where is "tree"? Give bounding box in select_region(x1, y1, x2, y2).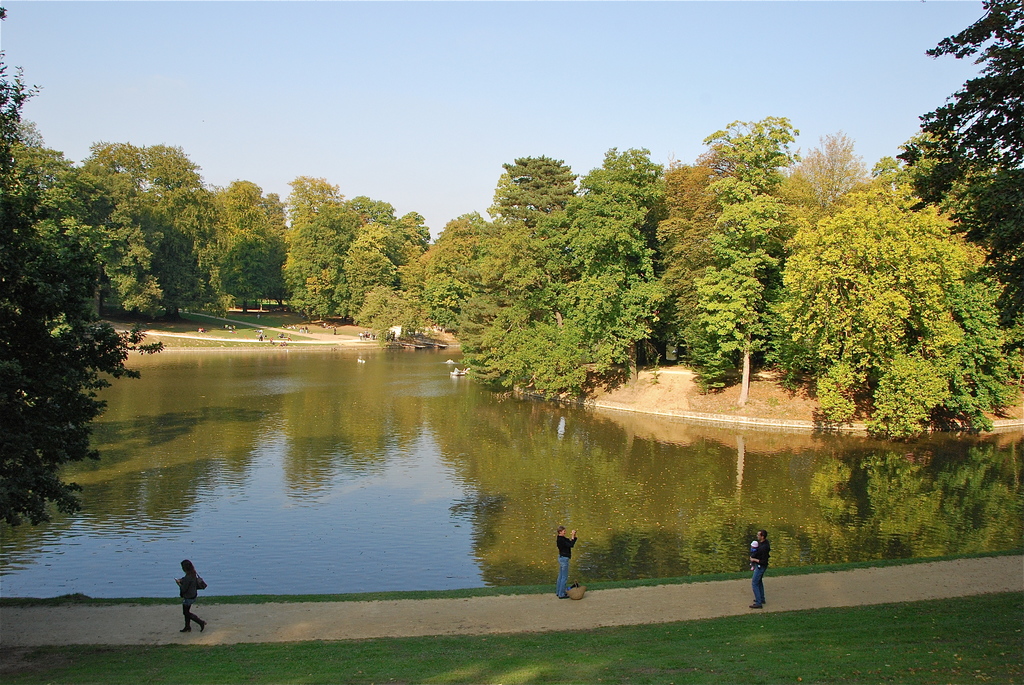
select_region(93, 135, 232, 333).
